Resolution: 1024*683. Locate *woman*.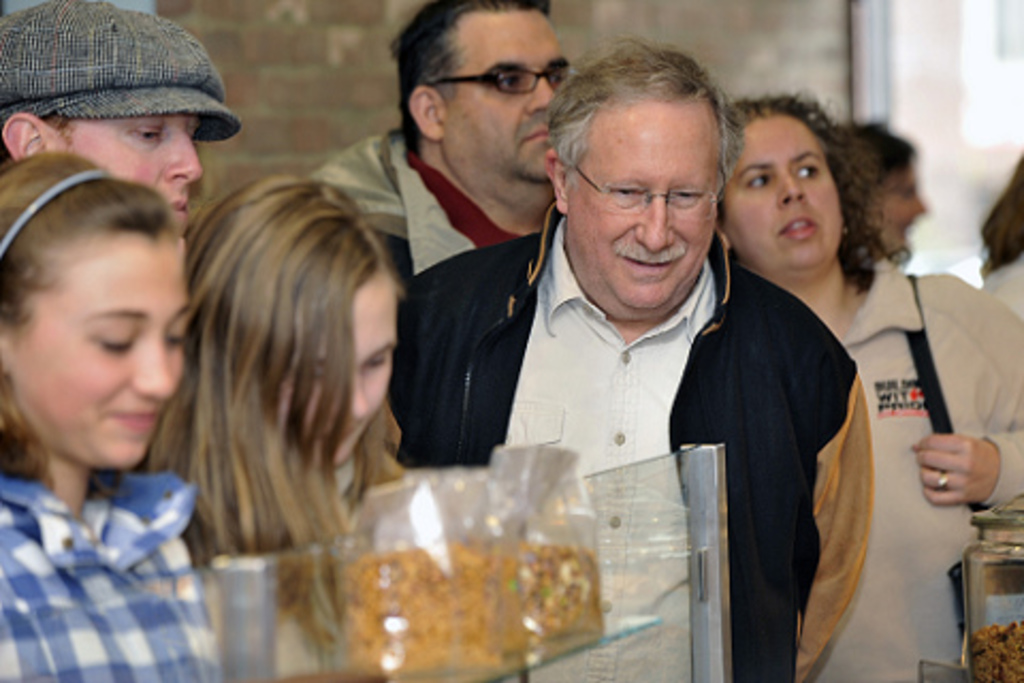
region(0, 145, 241, 681).
